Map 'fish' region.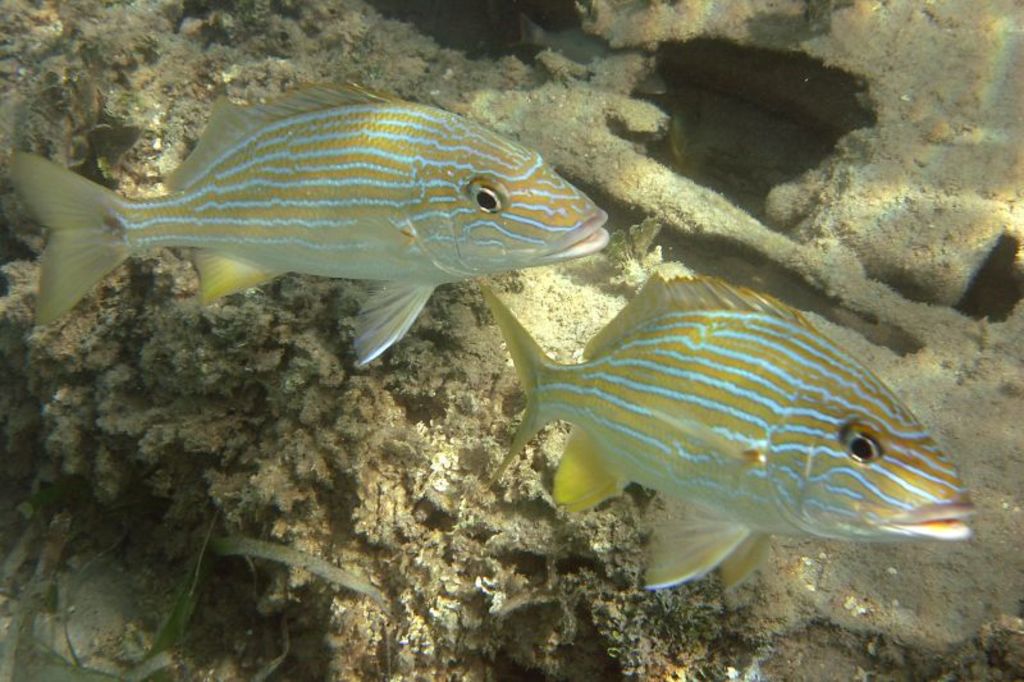
Mapped to 477/267/977/595.
